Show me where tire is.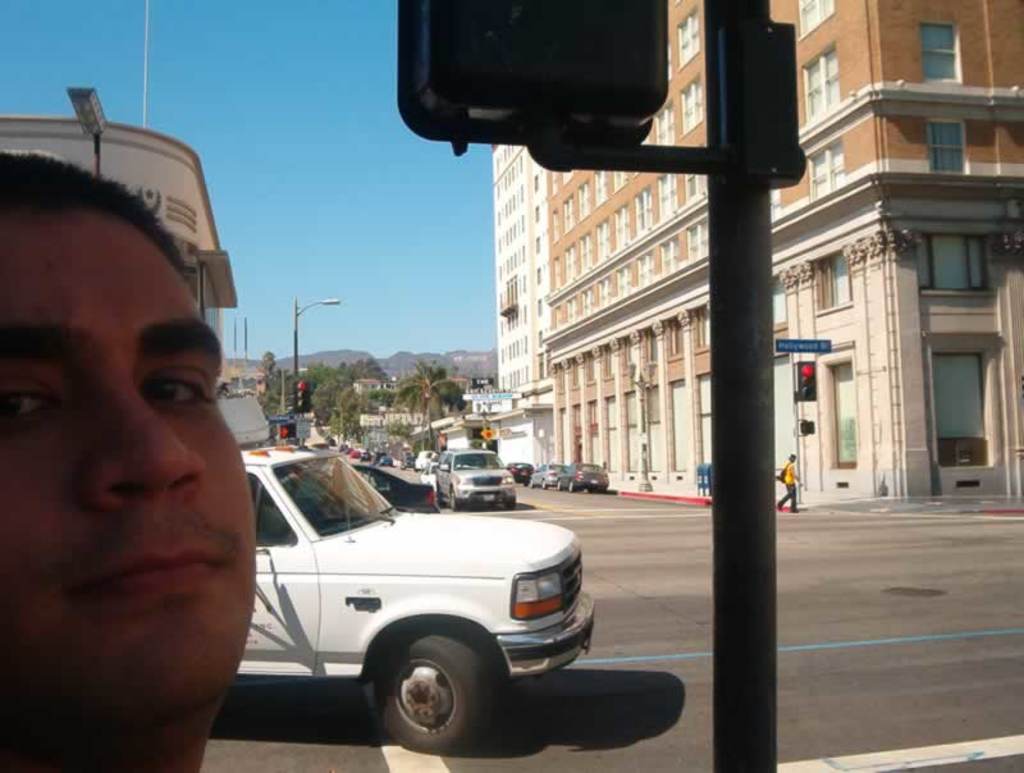
tire is at 371,632,507,754.
